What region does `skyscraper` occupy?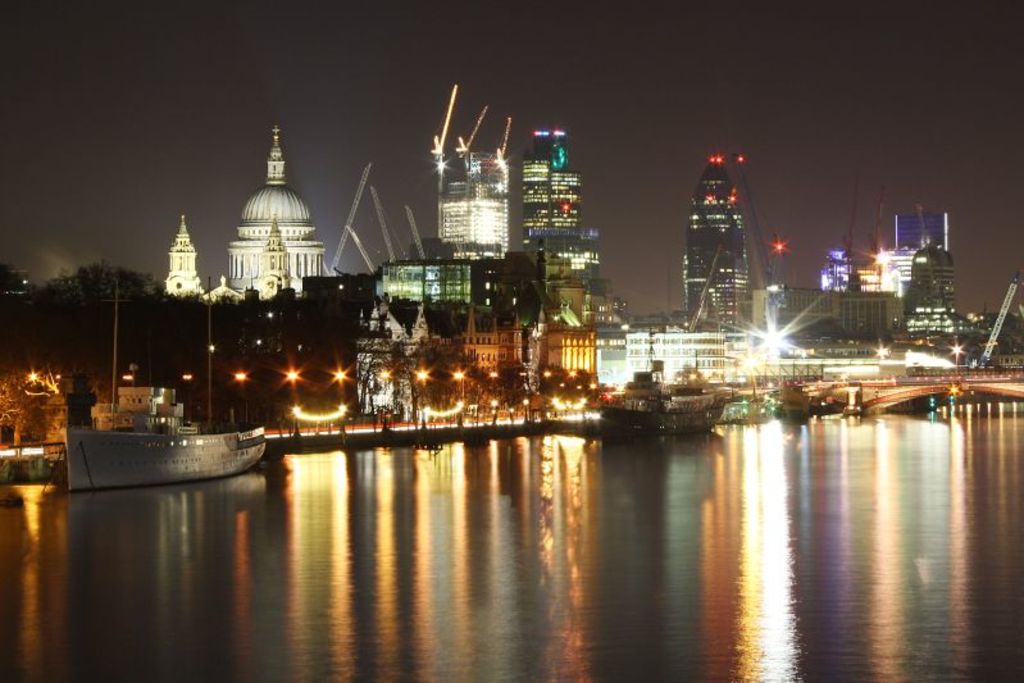
<bbox>673, 136, 784, 350</bbox>.
